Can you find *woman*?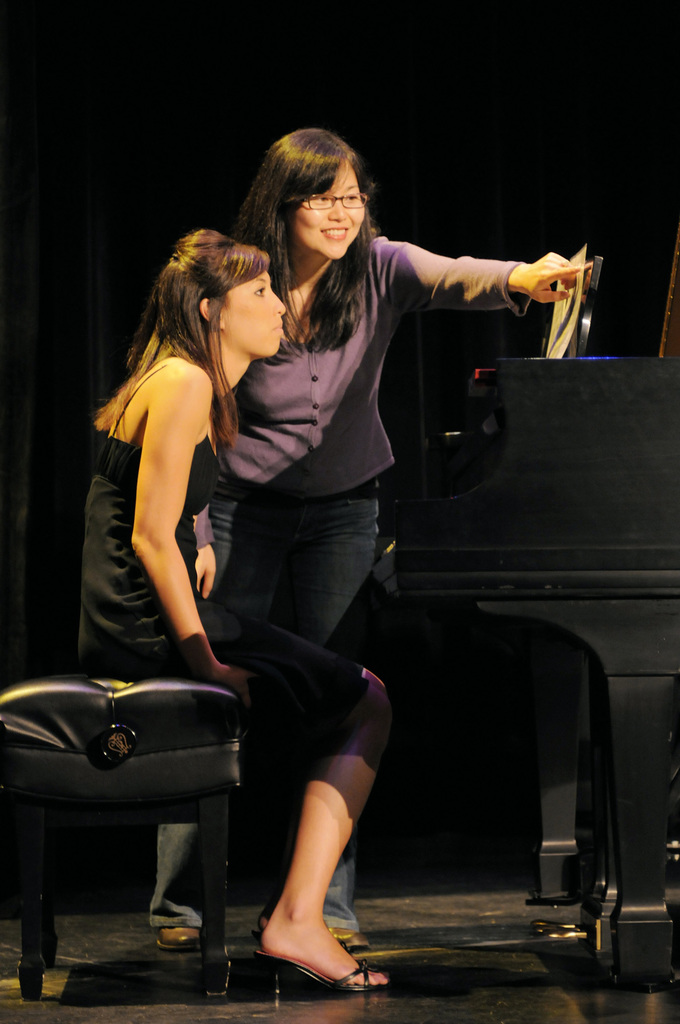
Yes, bounding box: rect(147, 128, 593, 952).
